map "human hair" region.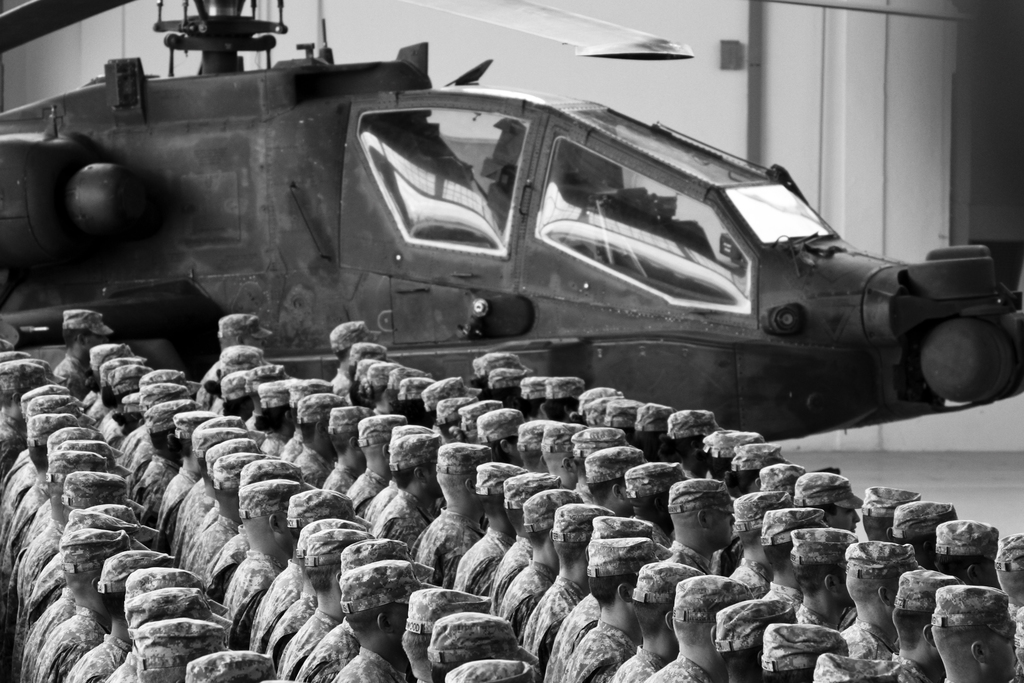
Mapped to pyautogui.locateOnScreen(100, 382, 124, 407).
